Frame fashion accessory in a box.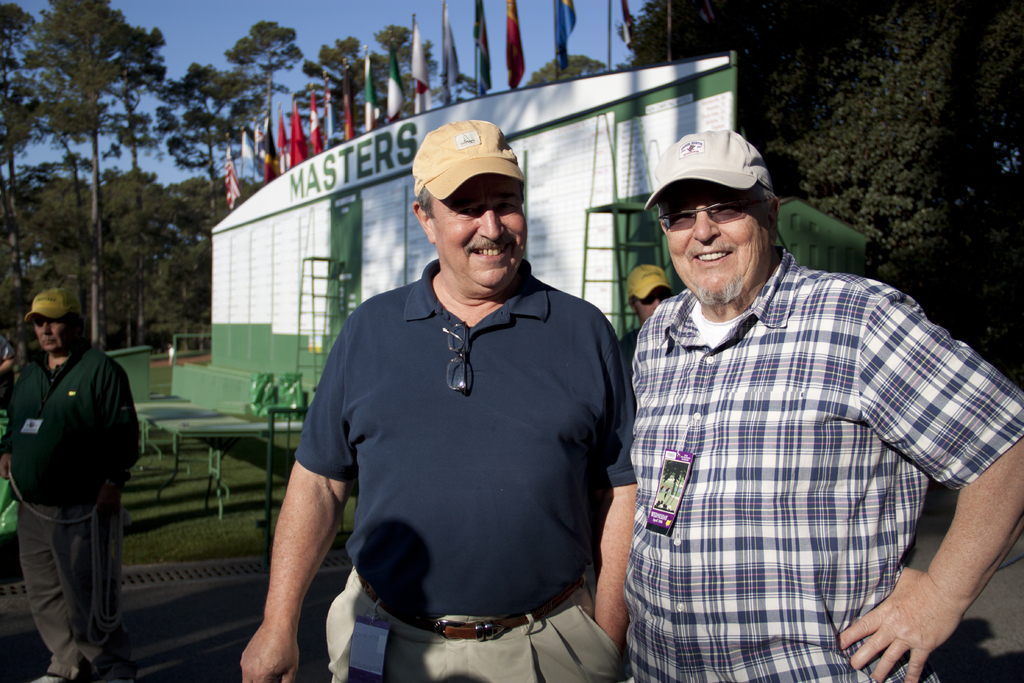
{"x1": 31, "y1": 673, "x2": 67, "y2": 682}.
